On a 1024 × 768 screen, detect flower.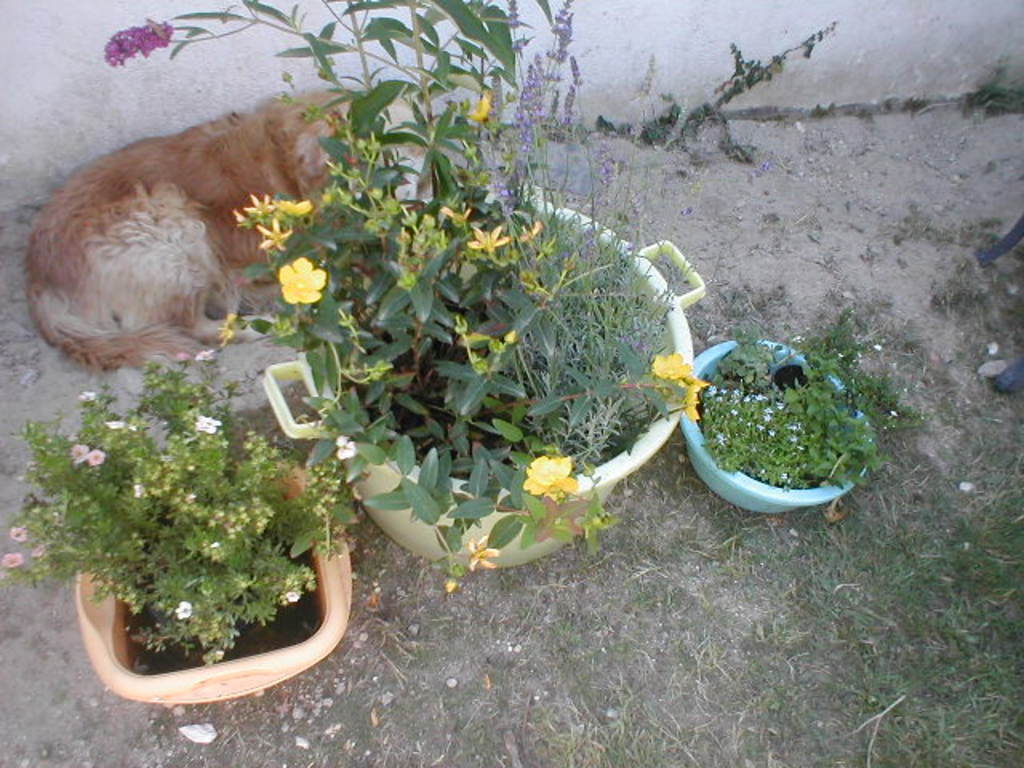
select_region(195, 414, 221, 434).
